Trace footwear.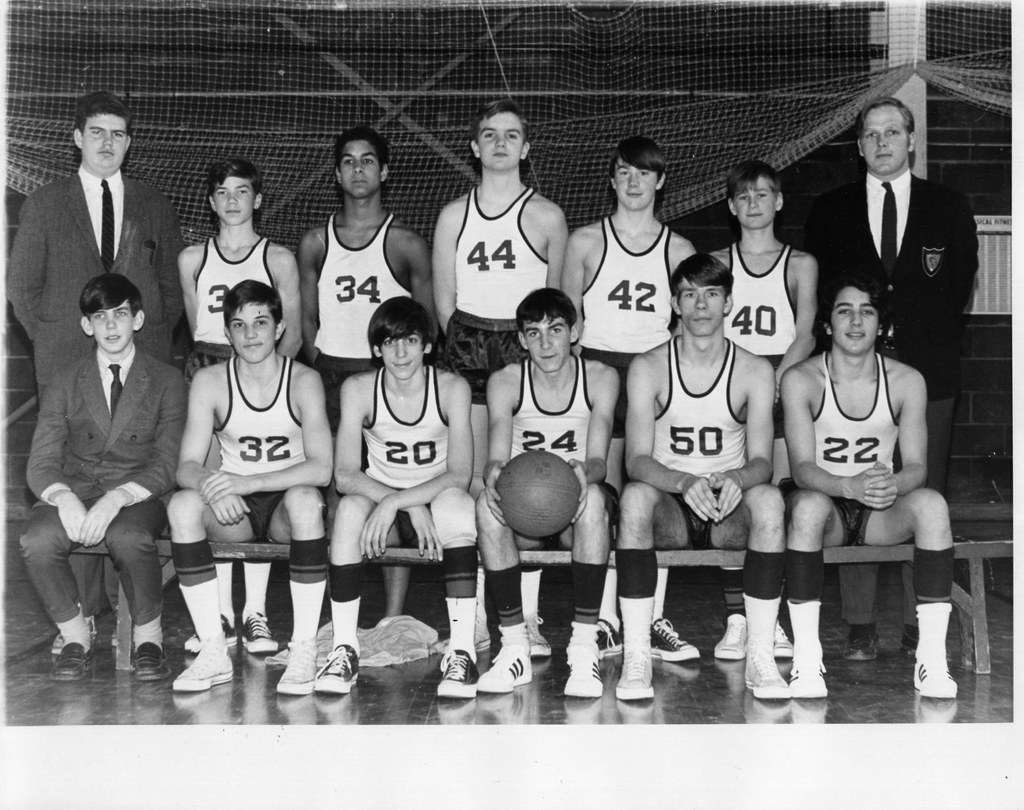
Traced to BBox(175, 638, 236, 694).
